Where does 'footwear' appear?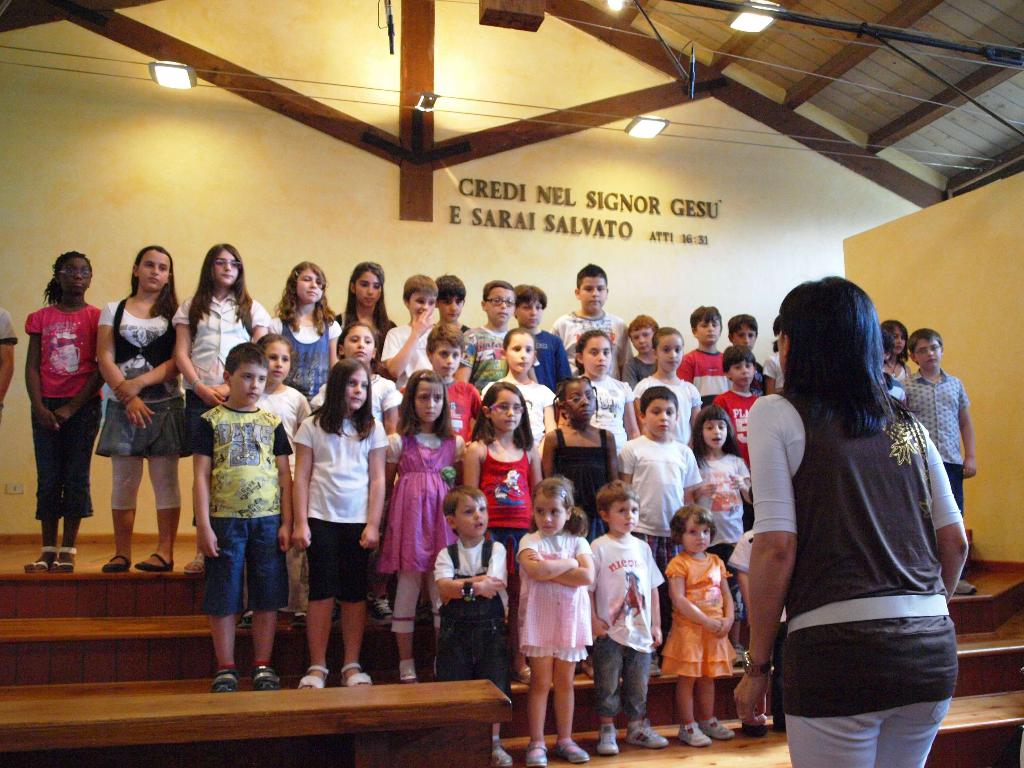
Appears at [left=337, top=659, right=373, bottom=687].
